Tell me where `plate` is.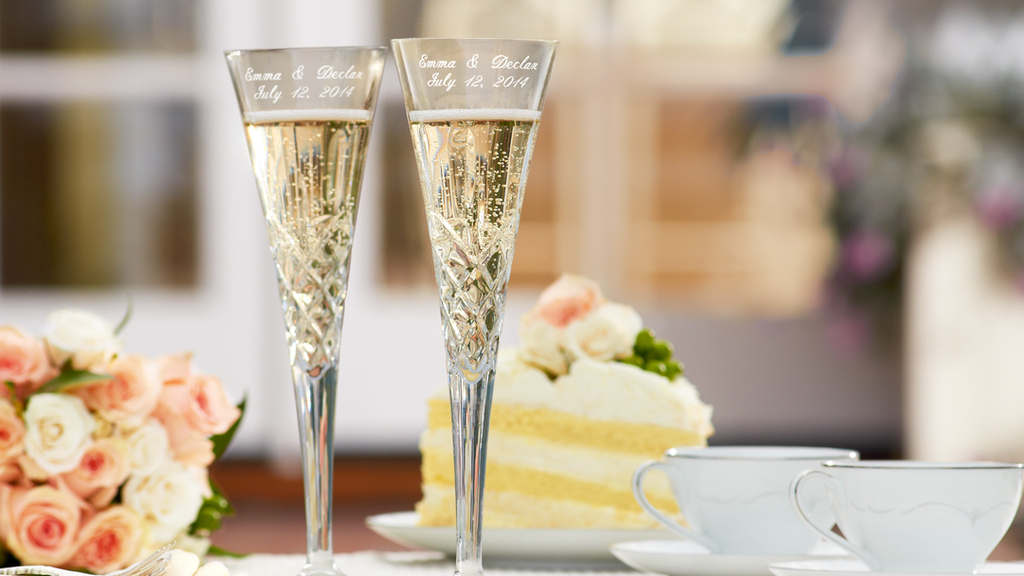
`plate` is at 612/549/1023/575.
